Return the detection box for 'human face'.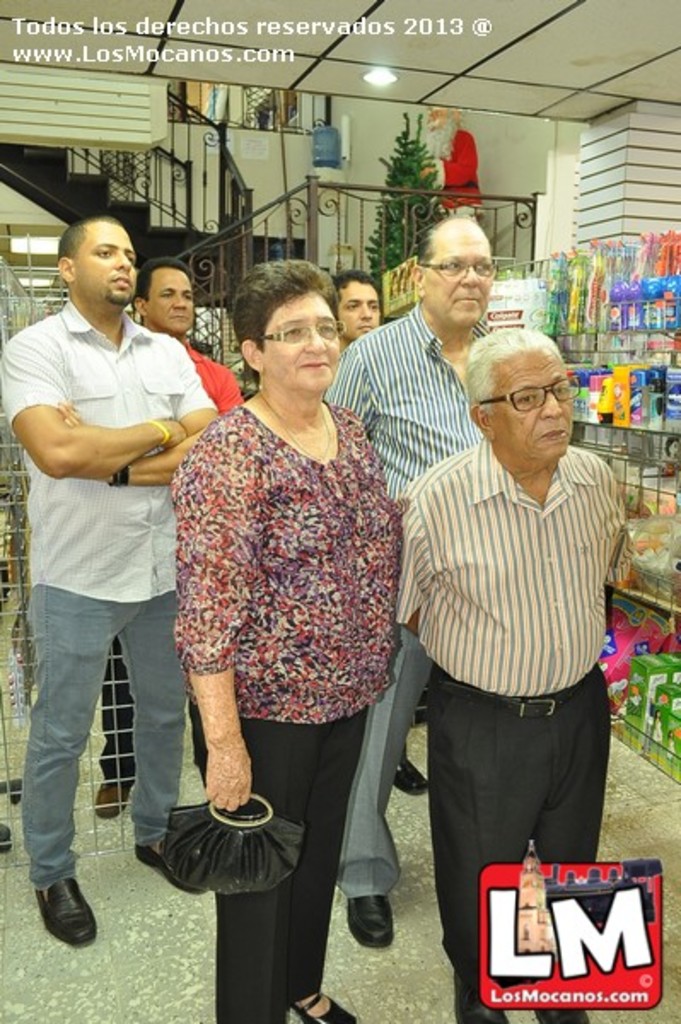
l=336, t=283, r=381, b=336.
